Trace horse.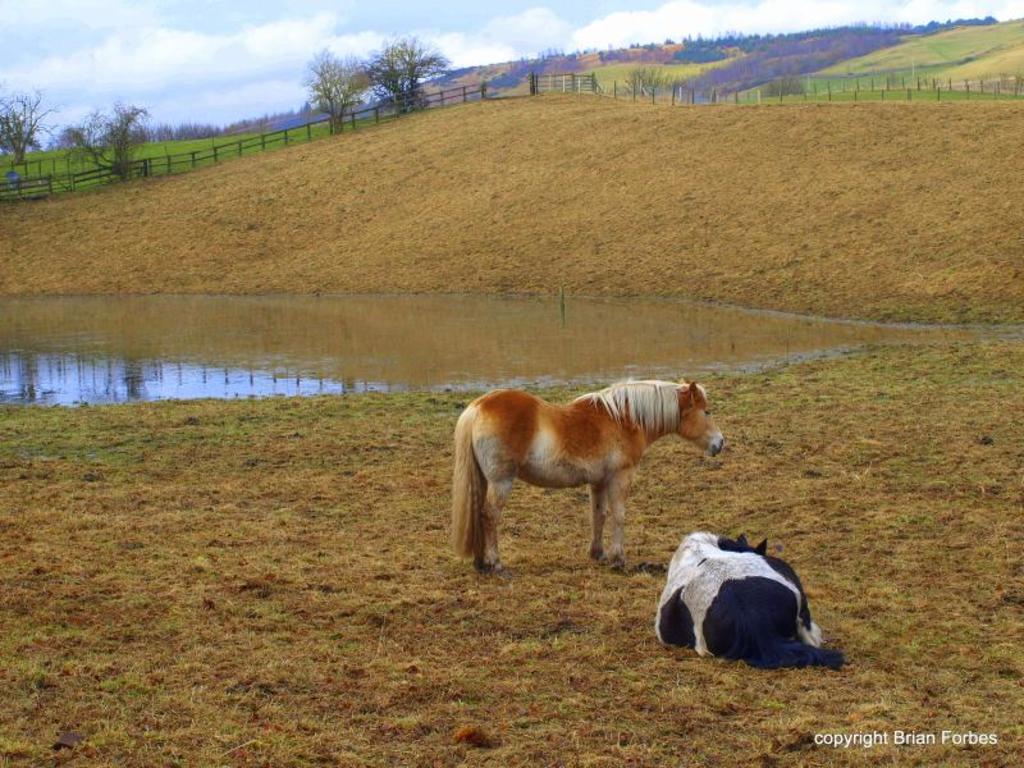
Traced to {"left": 654, "top": 526, "right": 852, "bottom": 669}.
